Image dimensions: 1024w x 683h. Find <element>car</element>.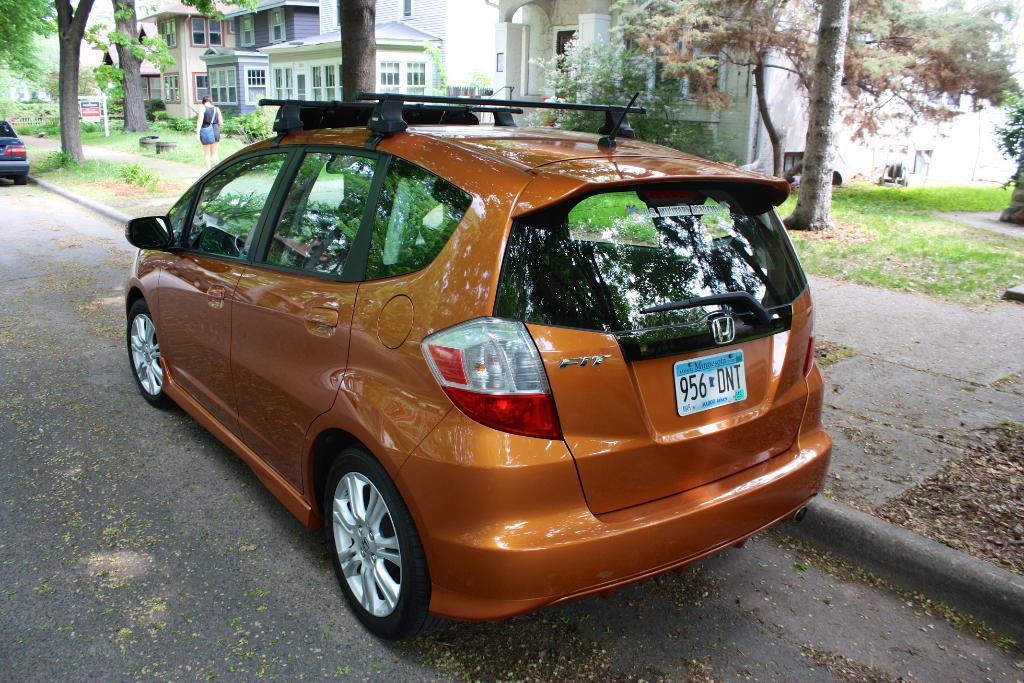
(127, 91, 839, 646).
